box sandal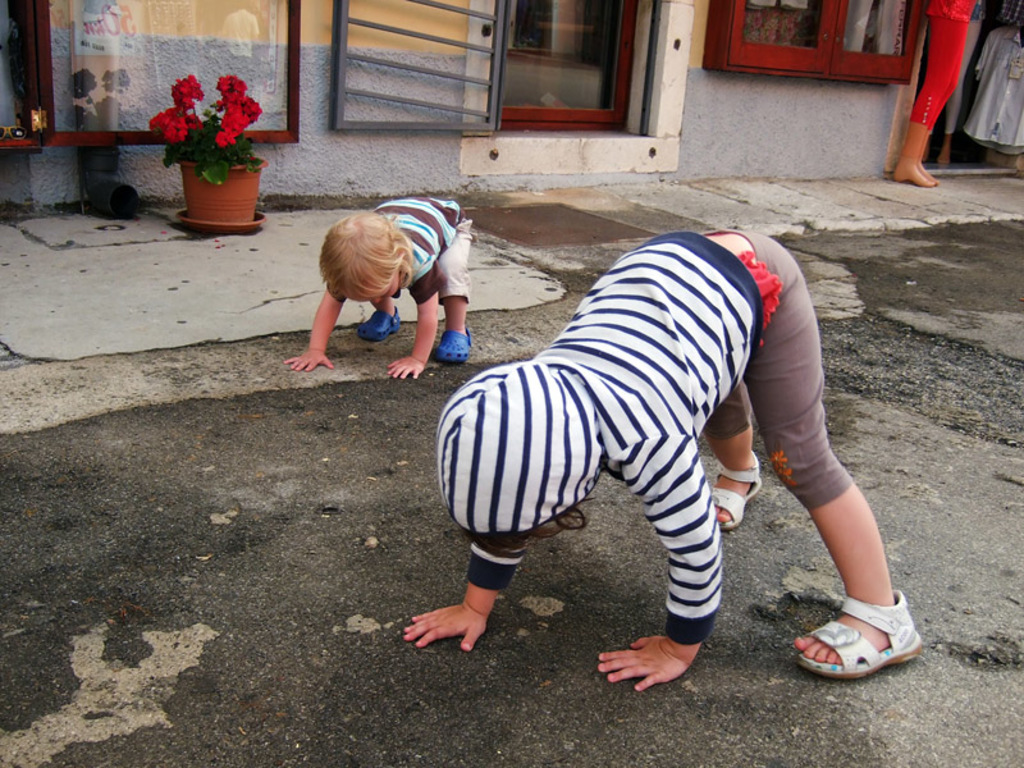
[x1=705, y1=447, x2=763, y2=532]
